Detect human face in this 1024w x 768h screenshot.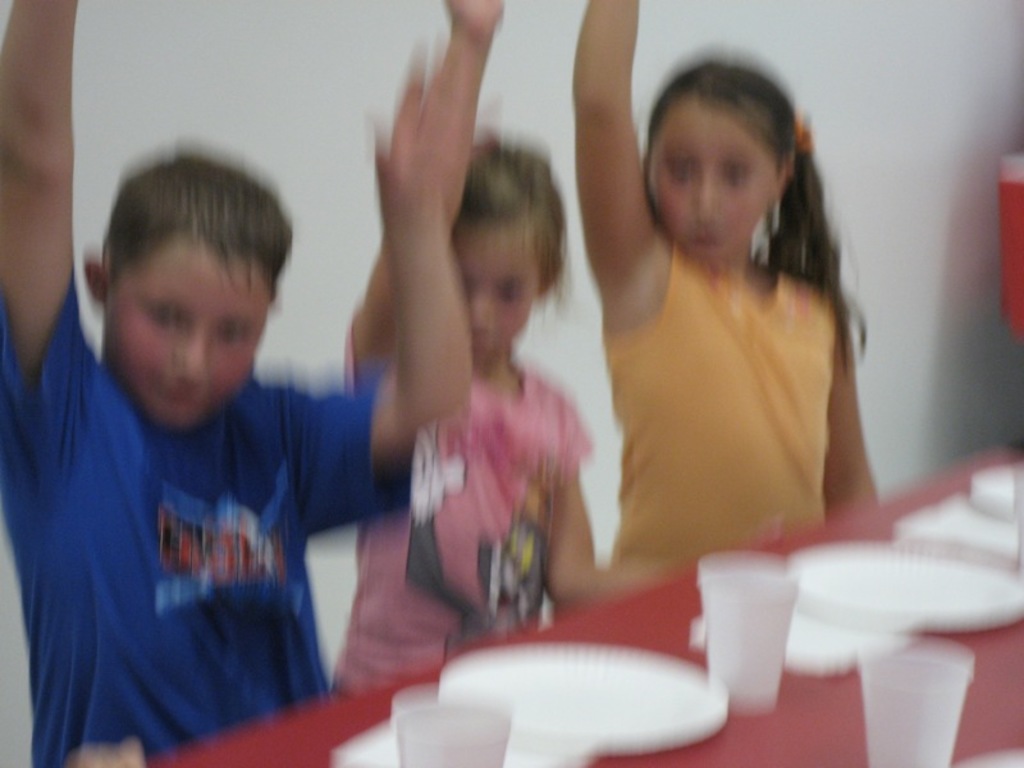
Detection: [109, 234, 265, 430].
